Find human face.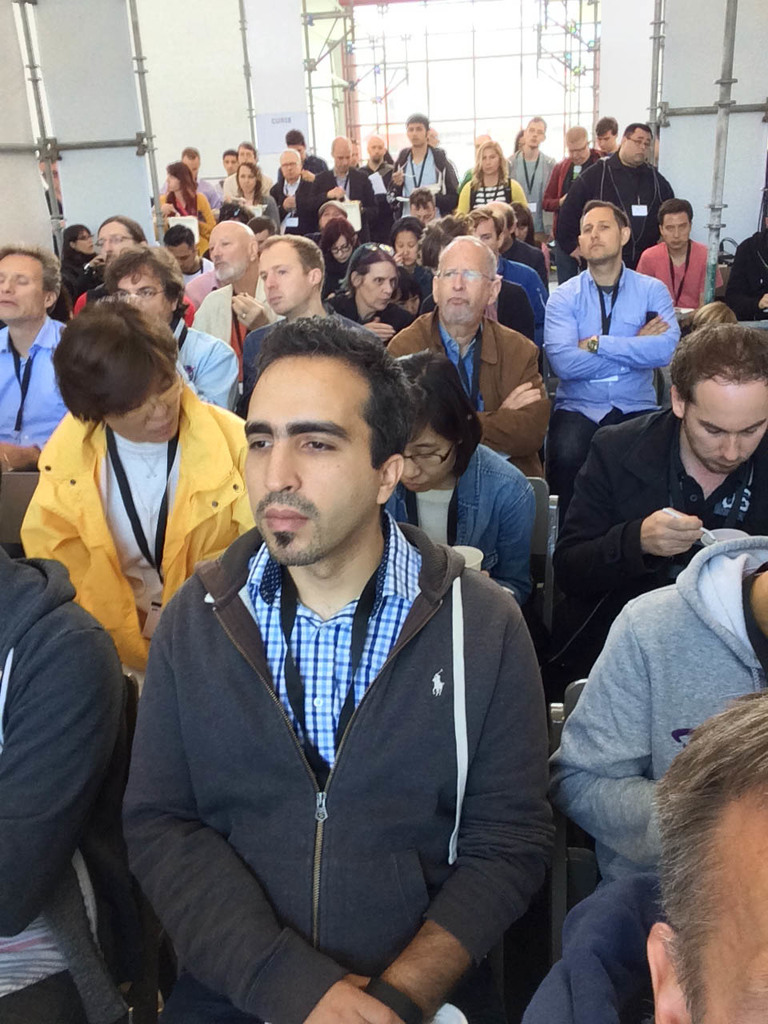
crop(316, 206, 348, 230).
